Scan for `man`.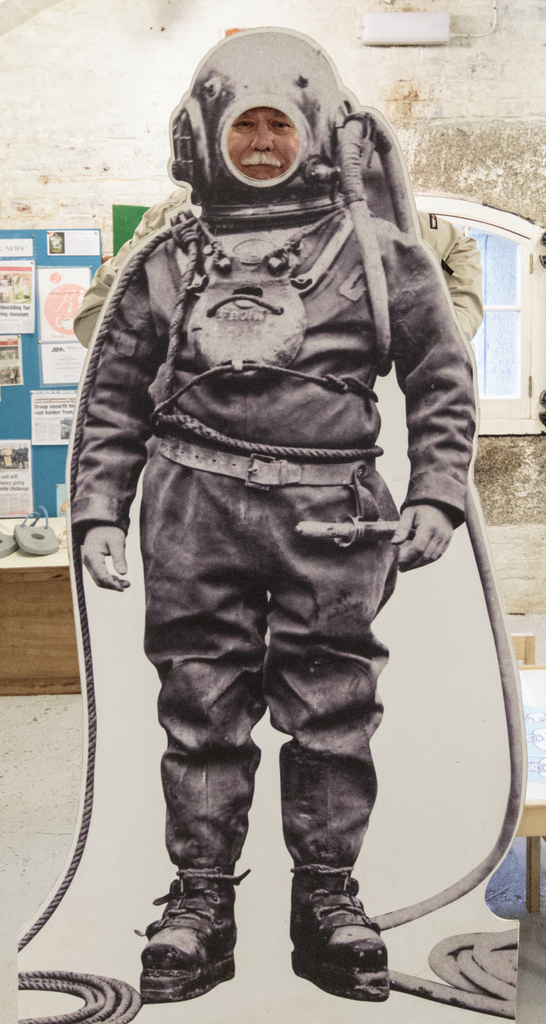
Scan result: x1=58 y1=43 x2=497 y2=994.
